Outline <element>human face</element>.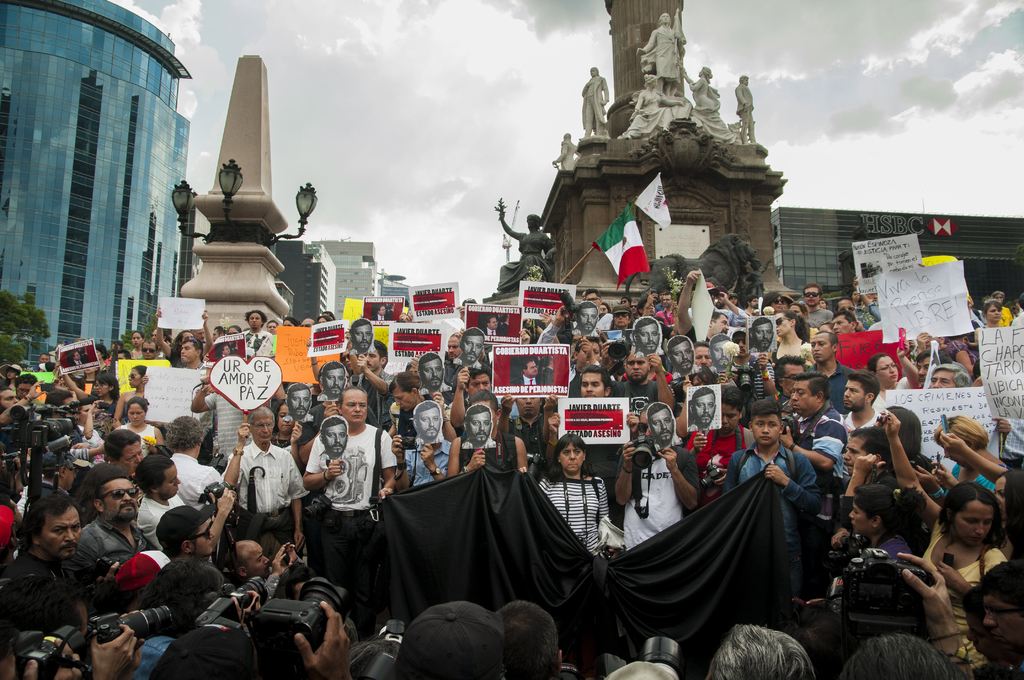
Outline: (x1=613, y1=313, x2=632, y2=328).
